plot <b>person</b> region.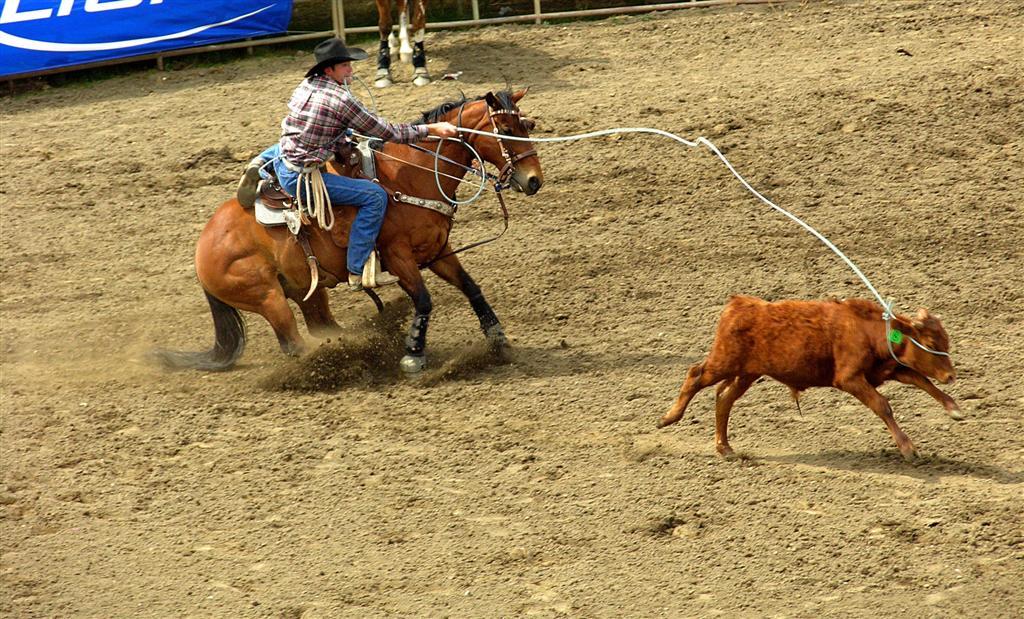
Plotted at (x1=247, y1=40, x2=458, y2=291).
